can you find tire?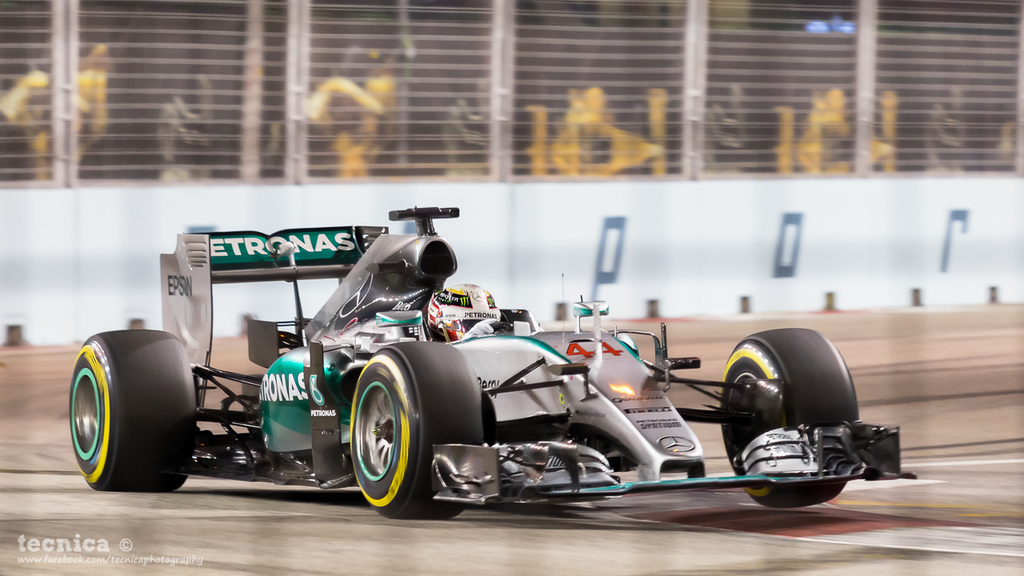
Yes, bounding box: crop(721, 327, 862, 506).
